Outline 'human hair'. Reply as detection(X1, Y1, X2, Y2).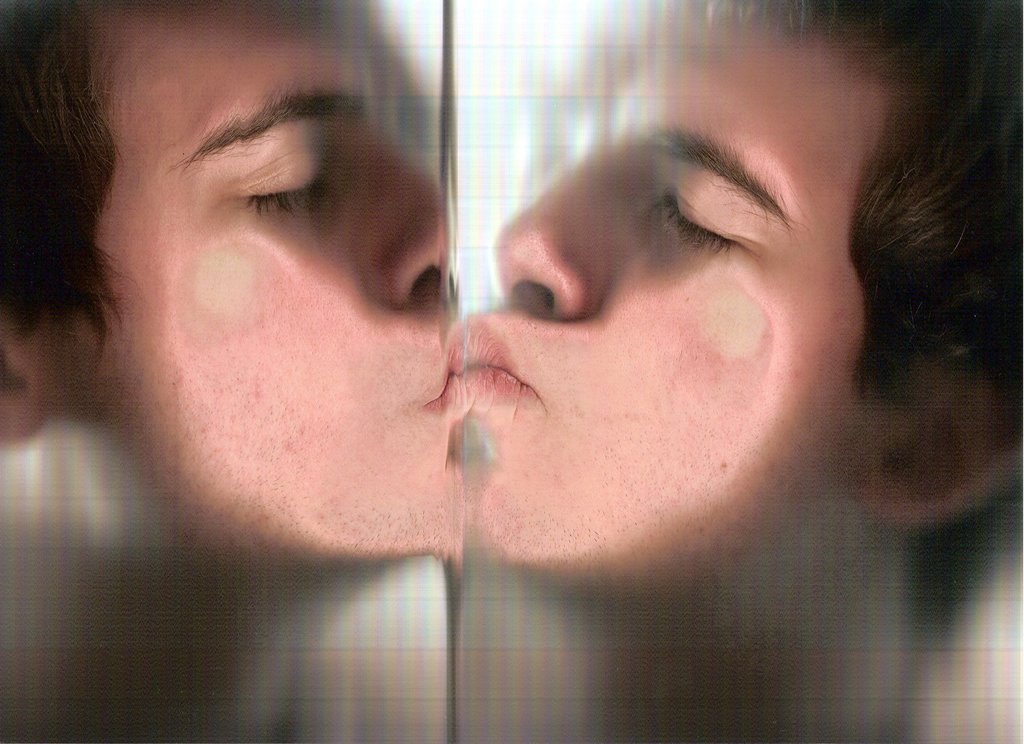
detection(0, 0, 122, 355).
